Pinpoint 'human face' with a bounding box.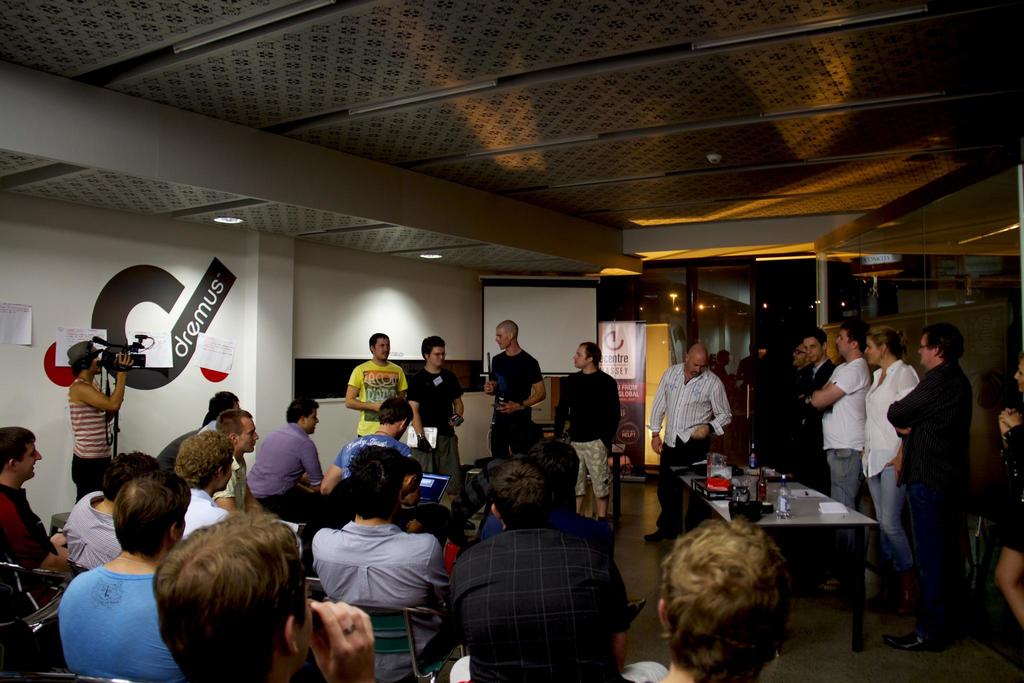
{"left": 377, "top": 338, "right": 388, "bottom": 362}.
